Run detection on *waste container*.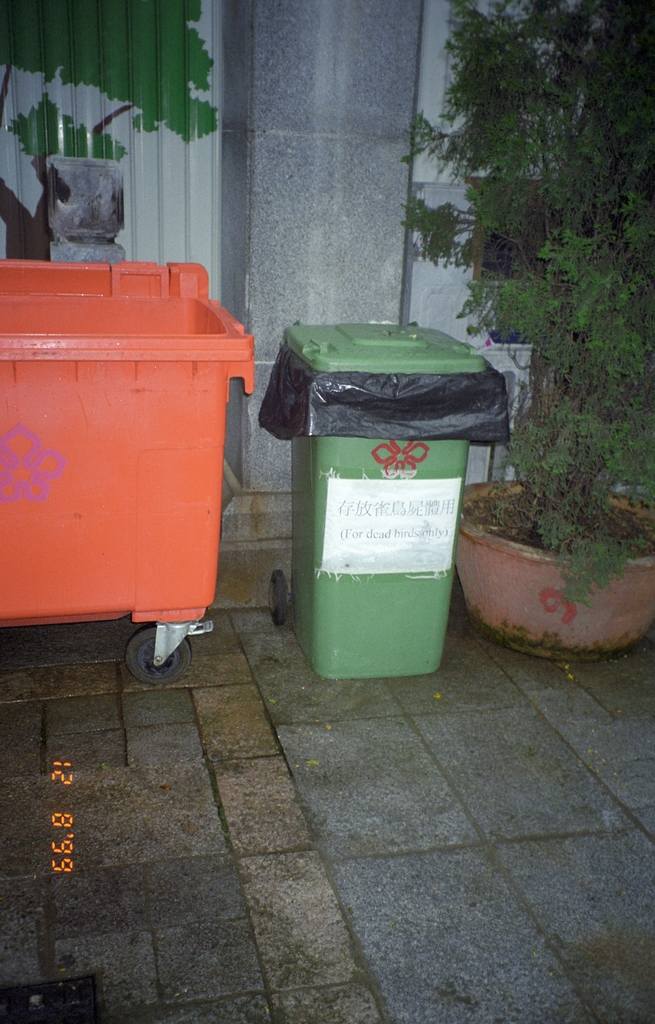
Result: region(264, 319, 503, 678).
